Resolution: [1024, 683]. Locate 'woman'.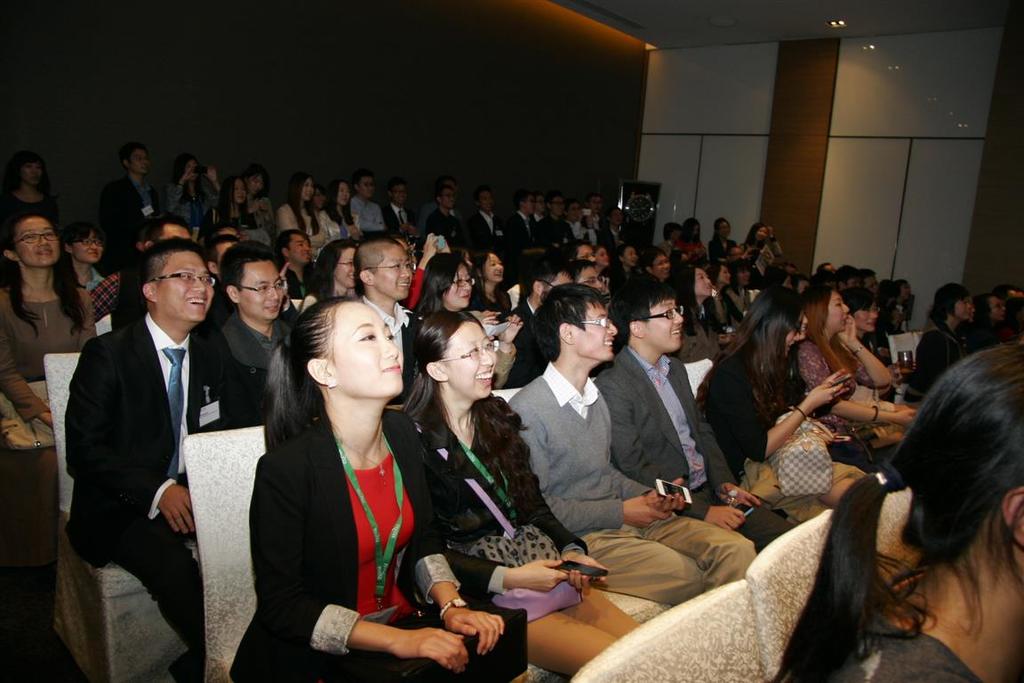
select_region(276, 174, 337, 259).
